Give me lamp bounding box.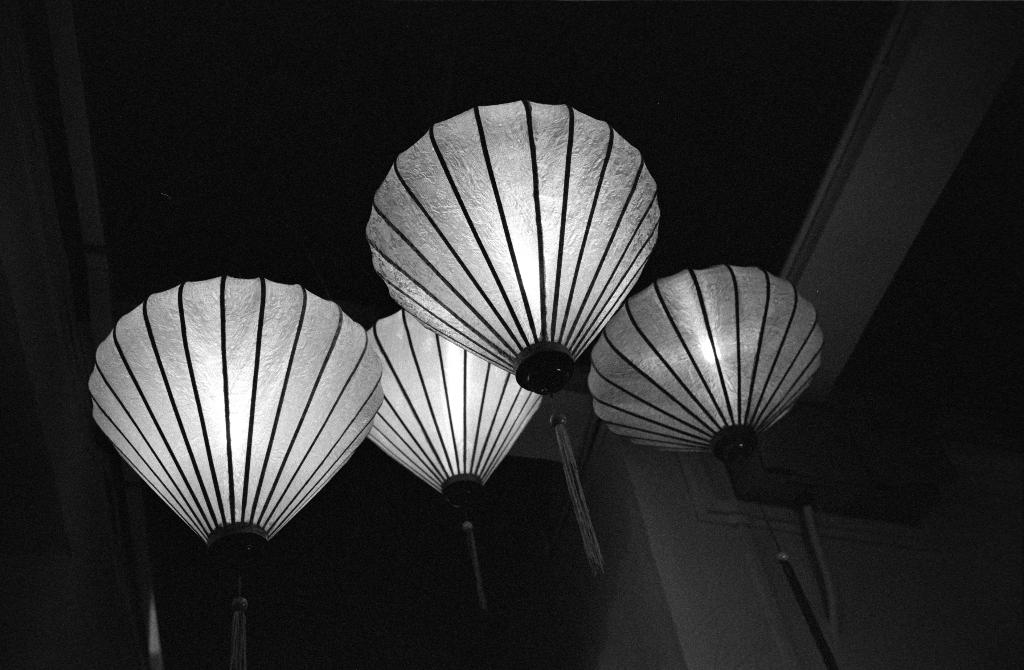
Rect(113, 243, 364, 646).
